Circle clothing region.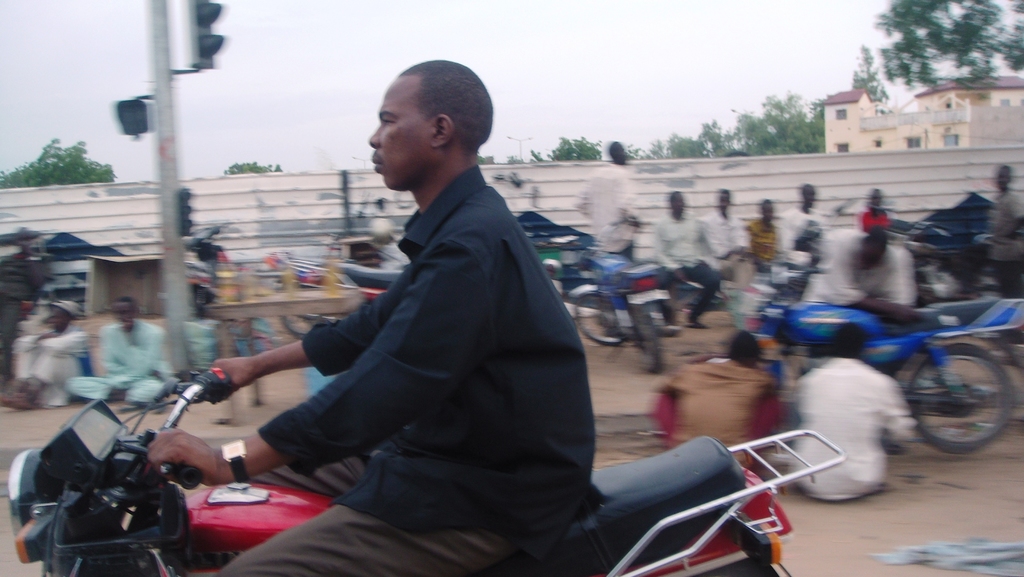
Region: x1=657, y1=358, x2=785, y2=471.
